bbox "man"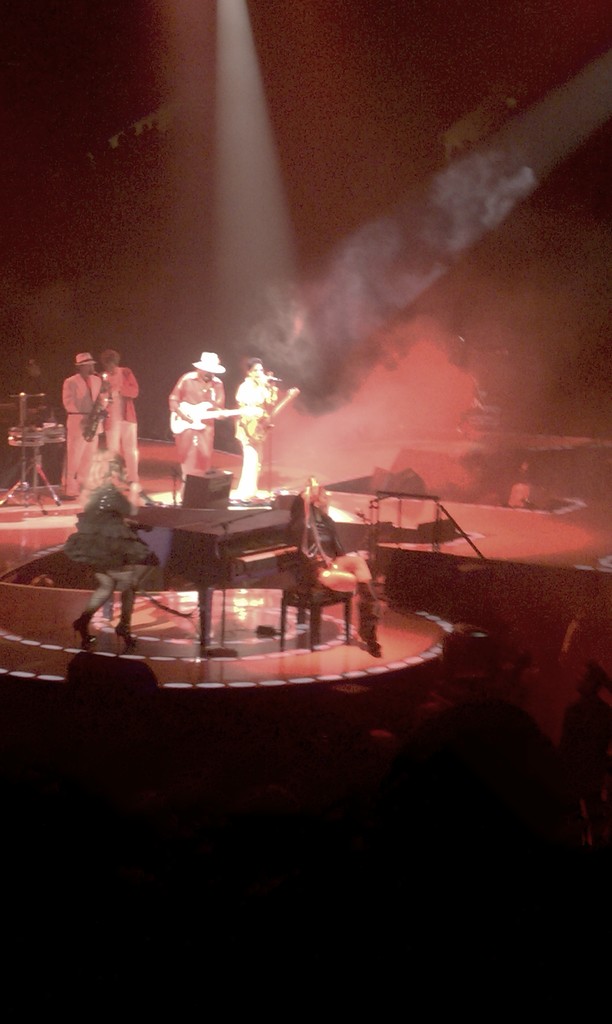
left=152, top=337, right=234, bottom=479
